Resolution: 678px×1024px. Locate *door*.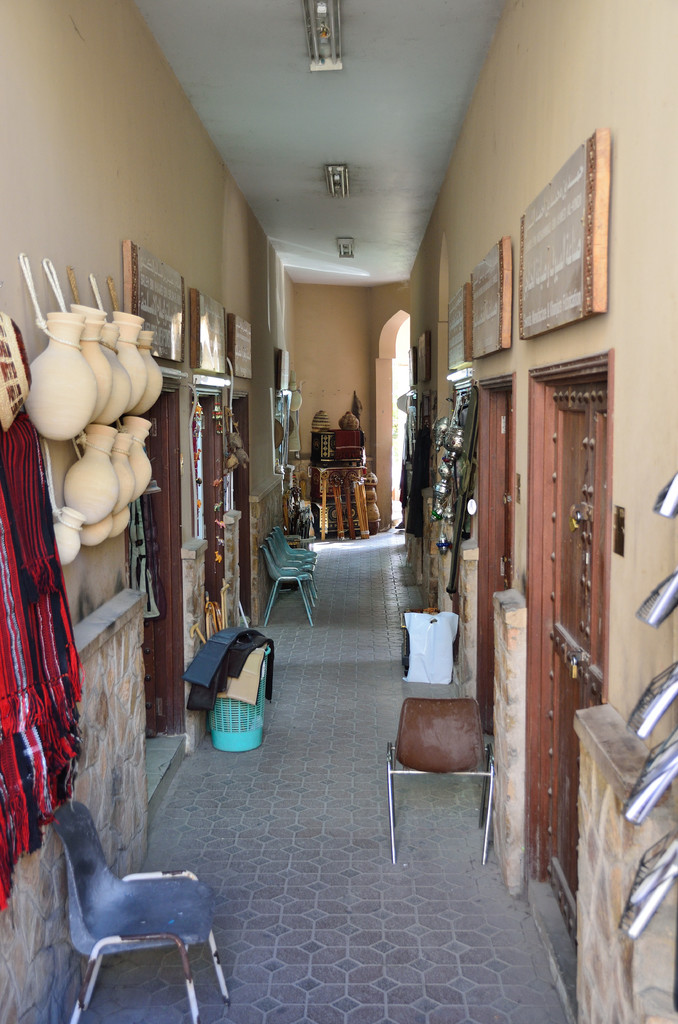
540:375:606:936.
